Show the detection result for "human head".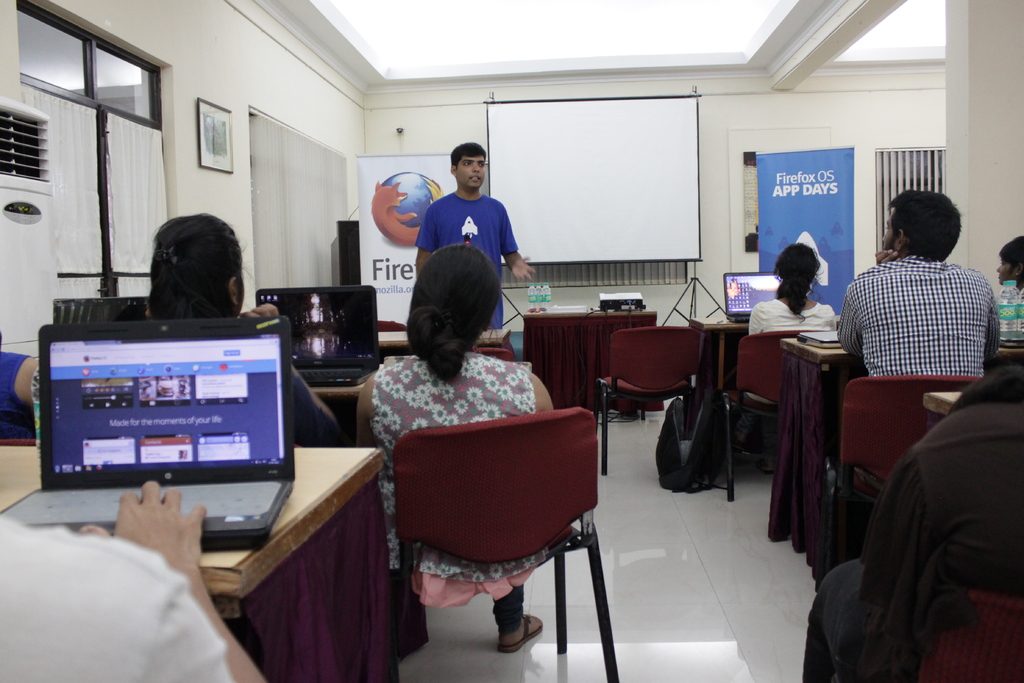
<bbox>997, 233, 1023, 290</bbox>.
